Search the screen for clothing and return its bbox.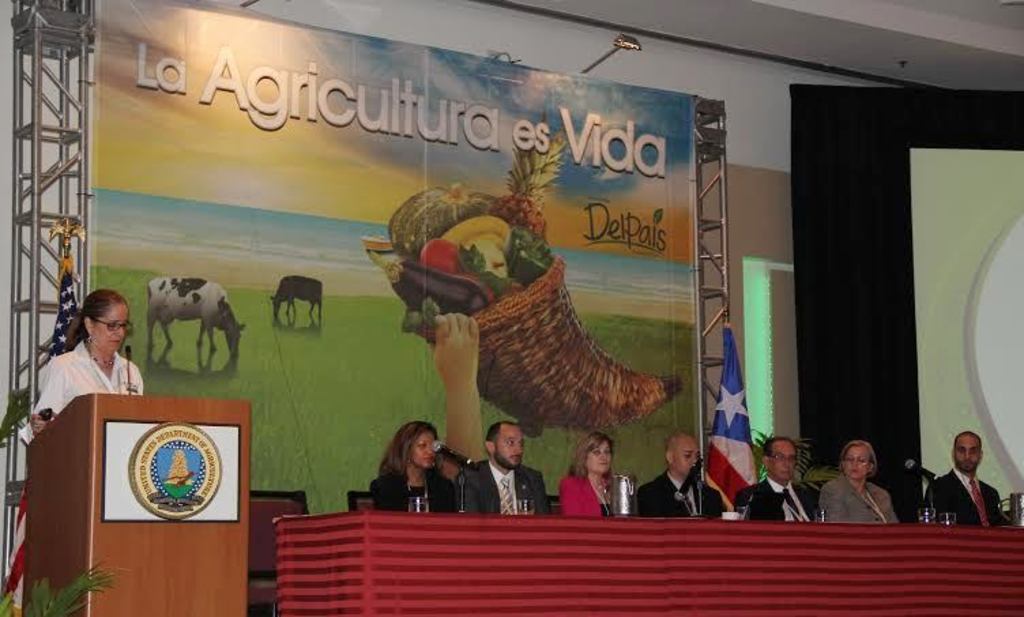
Found: detection(926, 471, 1005, 524).
